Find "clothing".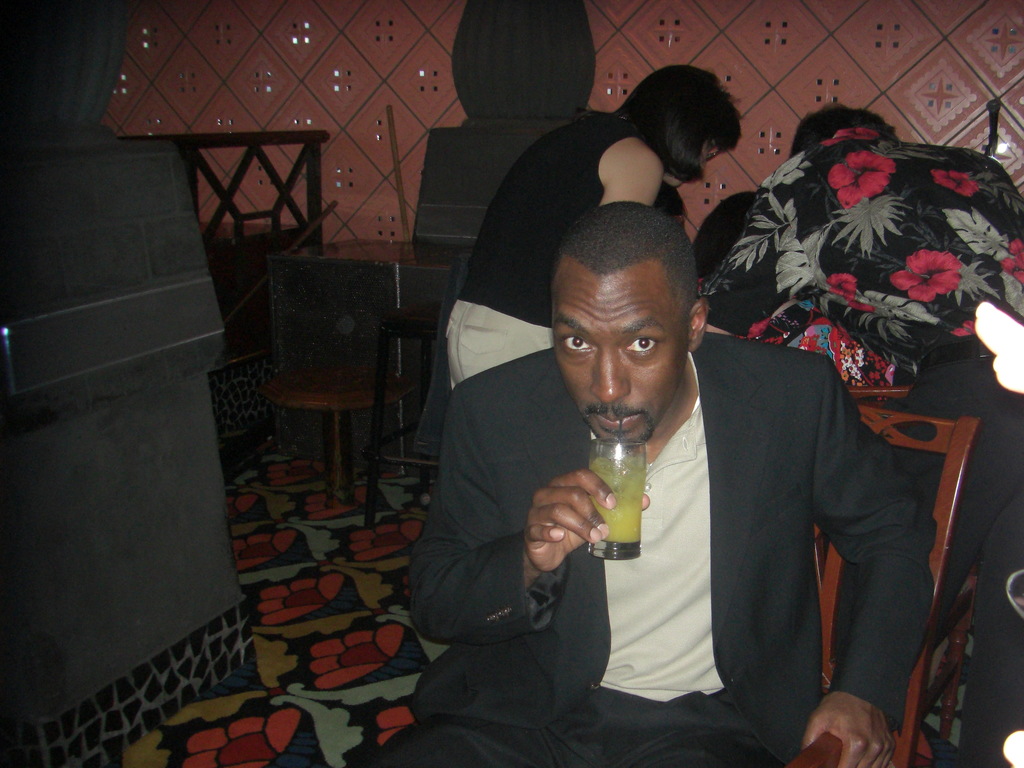
Rect(447, 107, 639, 397).
